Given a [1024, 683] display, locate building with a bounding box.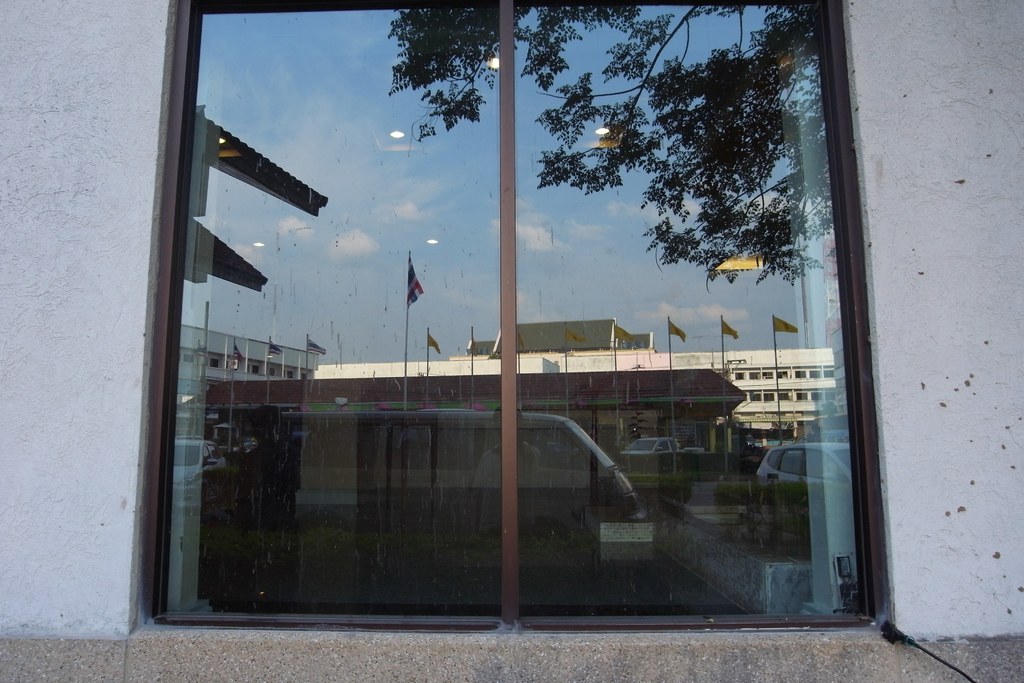
Located: {"left": 0, "top": 0, "right": 1023, "bottom": 682}.
